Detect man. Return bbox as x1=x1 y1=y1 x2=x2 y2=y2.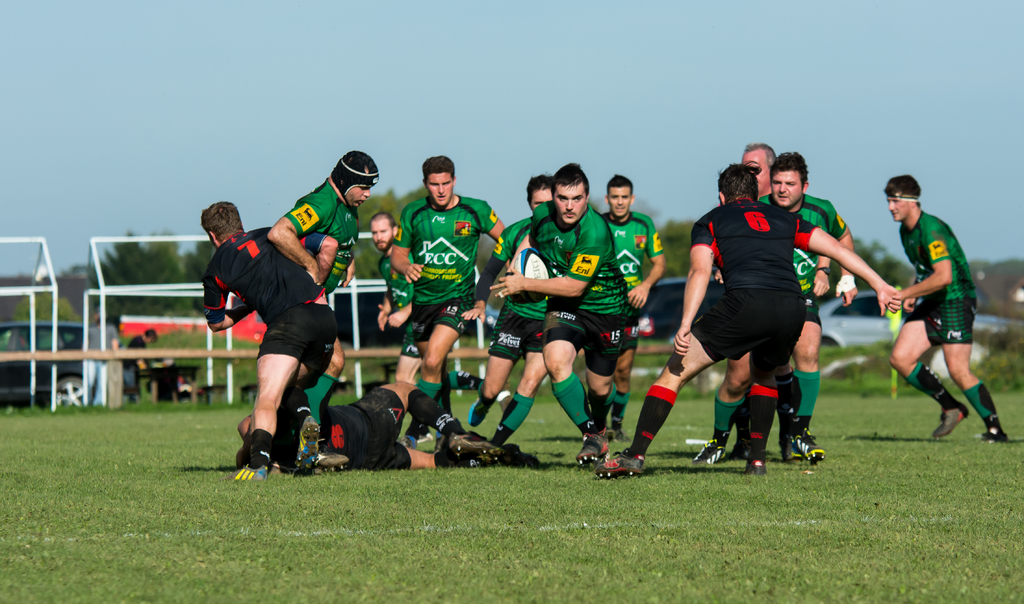
x1=200 y1=188 x2=348 y2=489.
